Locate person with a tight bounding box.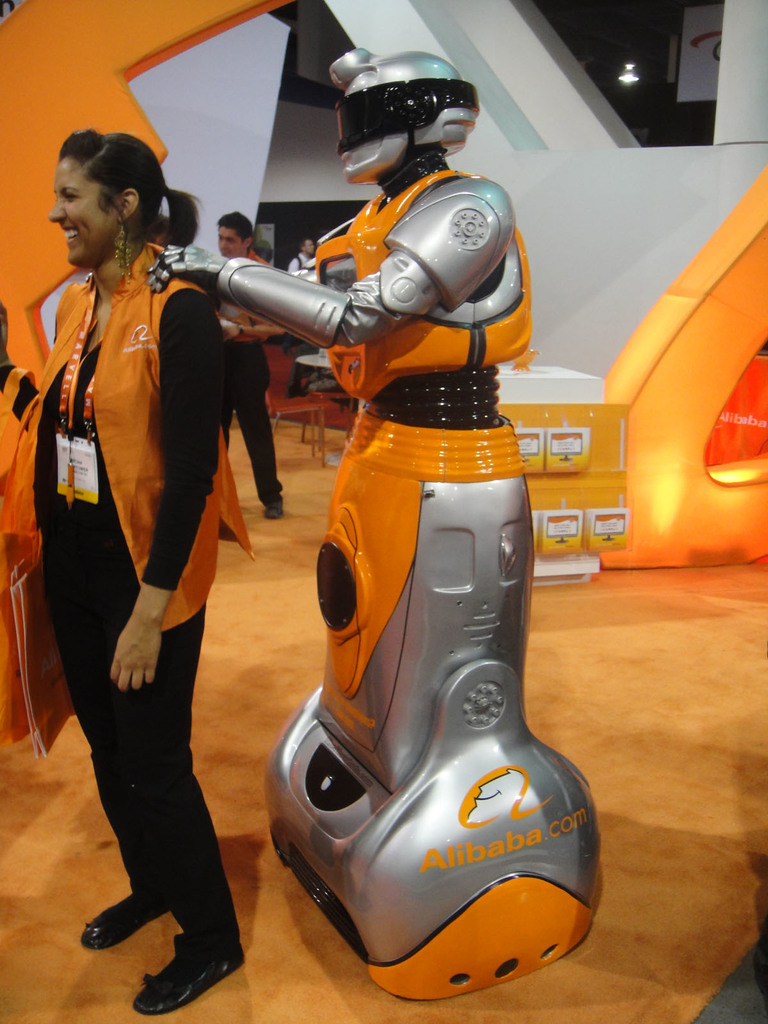
crop(157, 44, 542, 810).
